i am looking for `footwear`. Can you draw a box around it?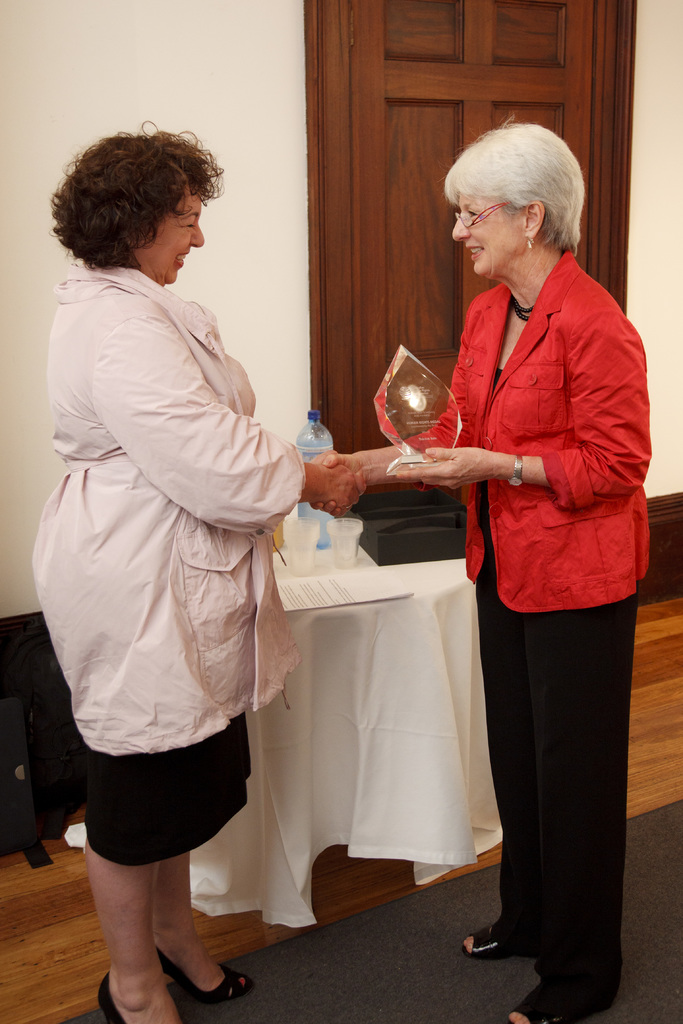
Sure, the bounding box is <bbox>511, 982, 579, 1023</bbox>.
